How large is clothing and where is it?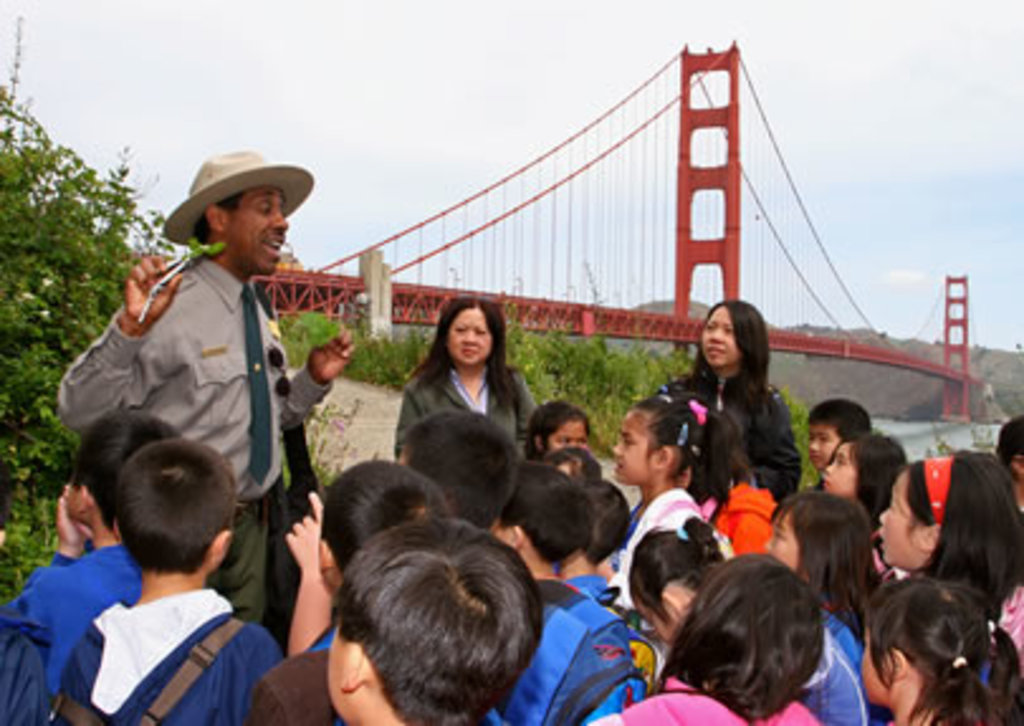
Bounding box: x1=589 y1=680 x2=812 y2=723.
